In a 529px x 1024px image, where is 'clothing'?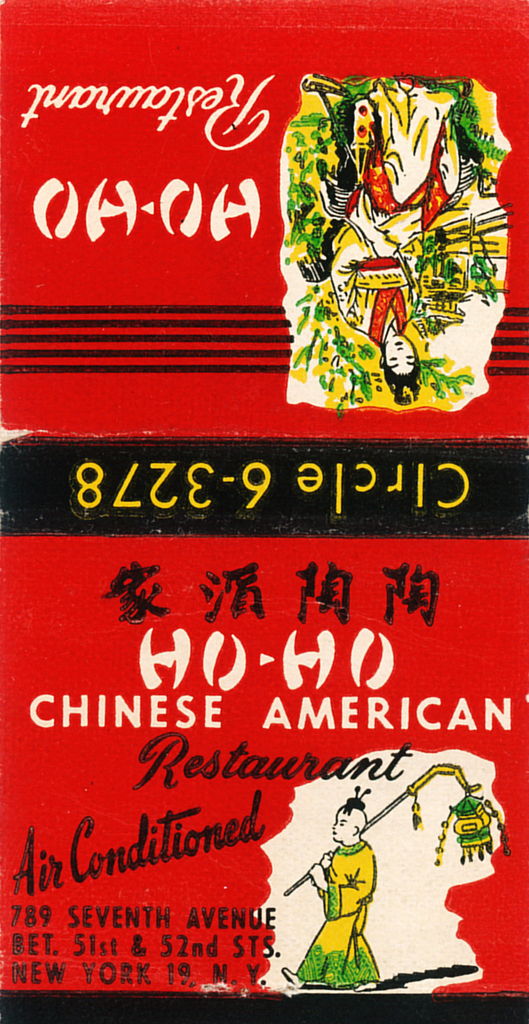
left=329, top=81, right=459, bottom=347.
